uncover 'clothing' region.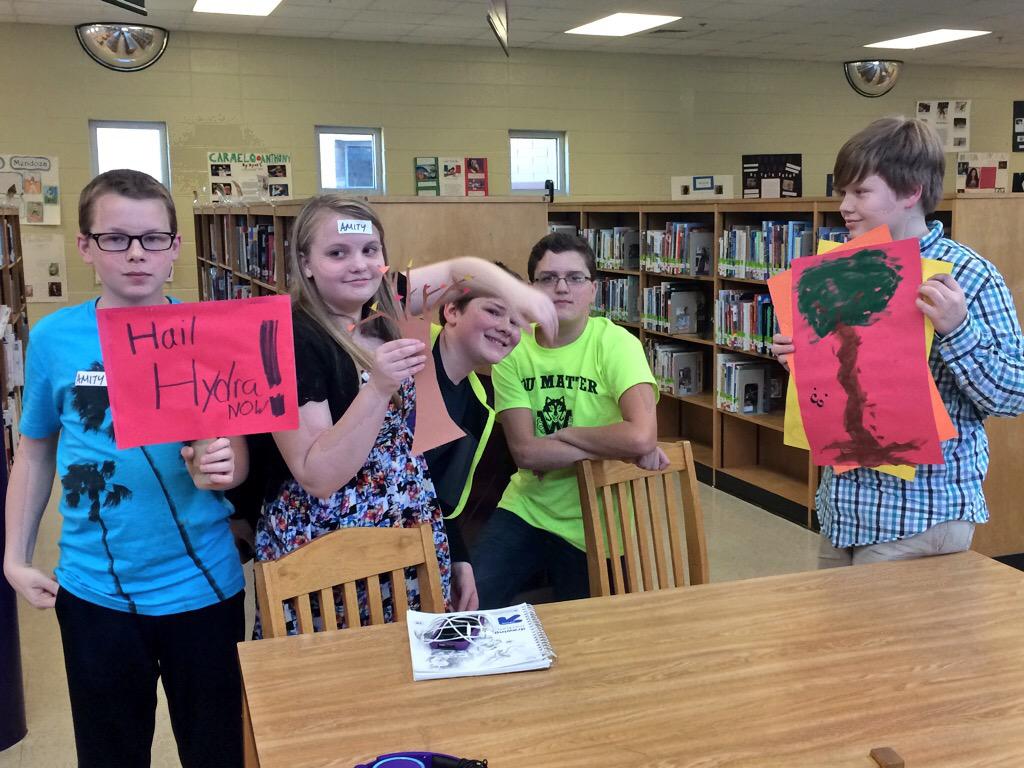
Uncovered: locate(242, 286, 455, 635).
